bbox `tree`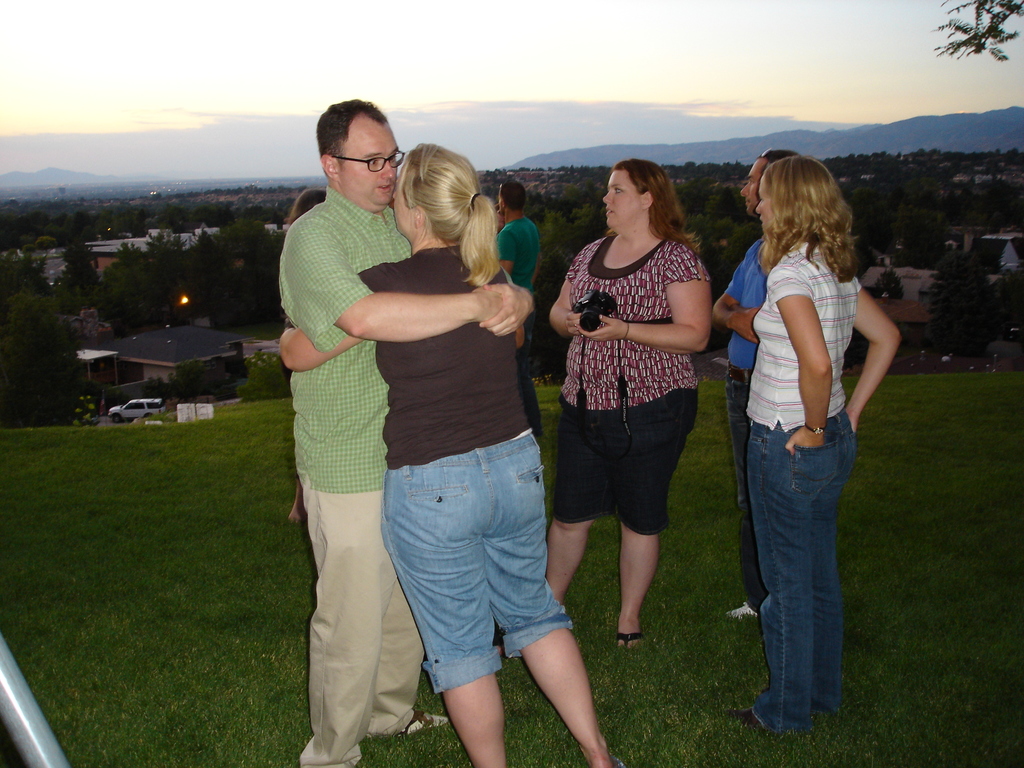
[left=932, top=241, right=1005, bottom=356]
